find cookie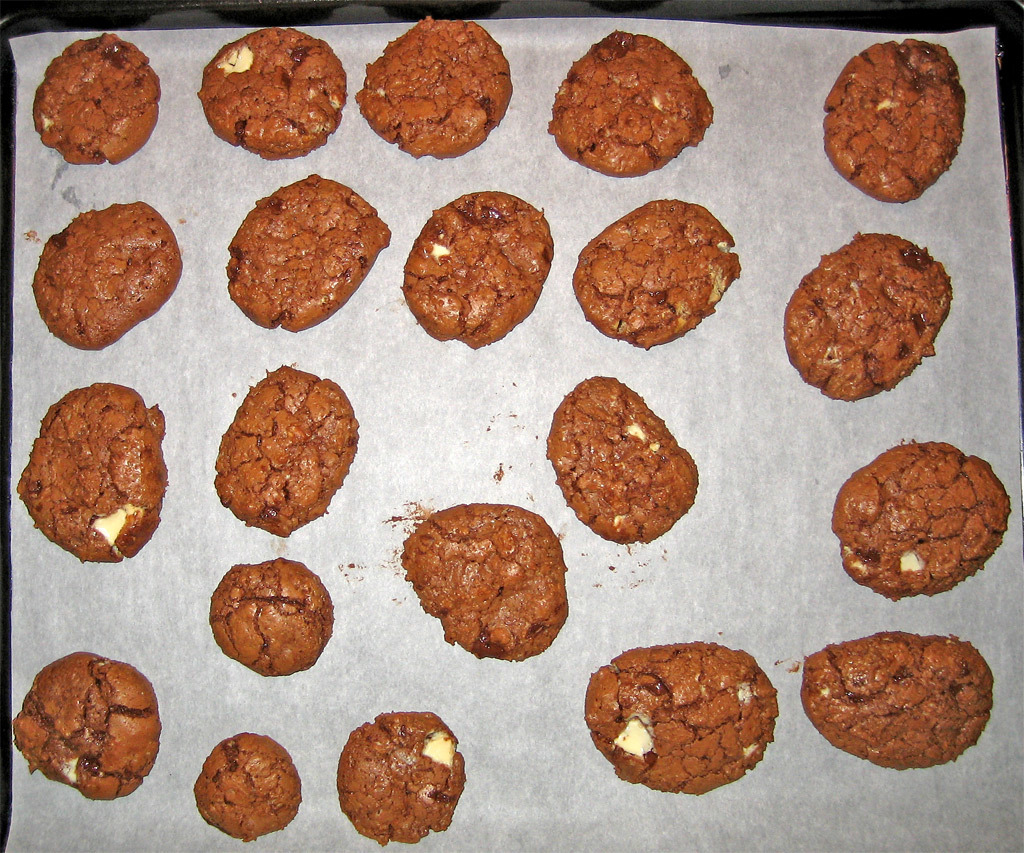
region(206, 551, 335, 679)
